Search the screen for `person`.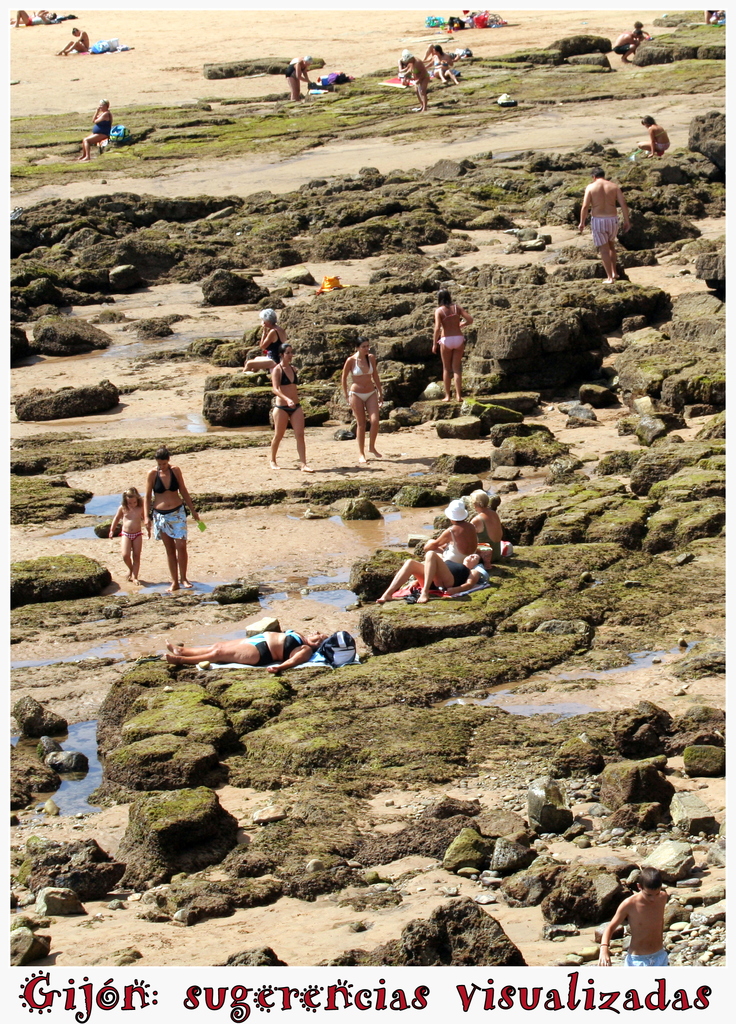
Found at [600,865,672,966].
